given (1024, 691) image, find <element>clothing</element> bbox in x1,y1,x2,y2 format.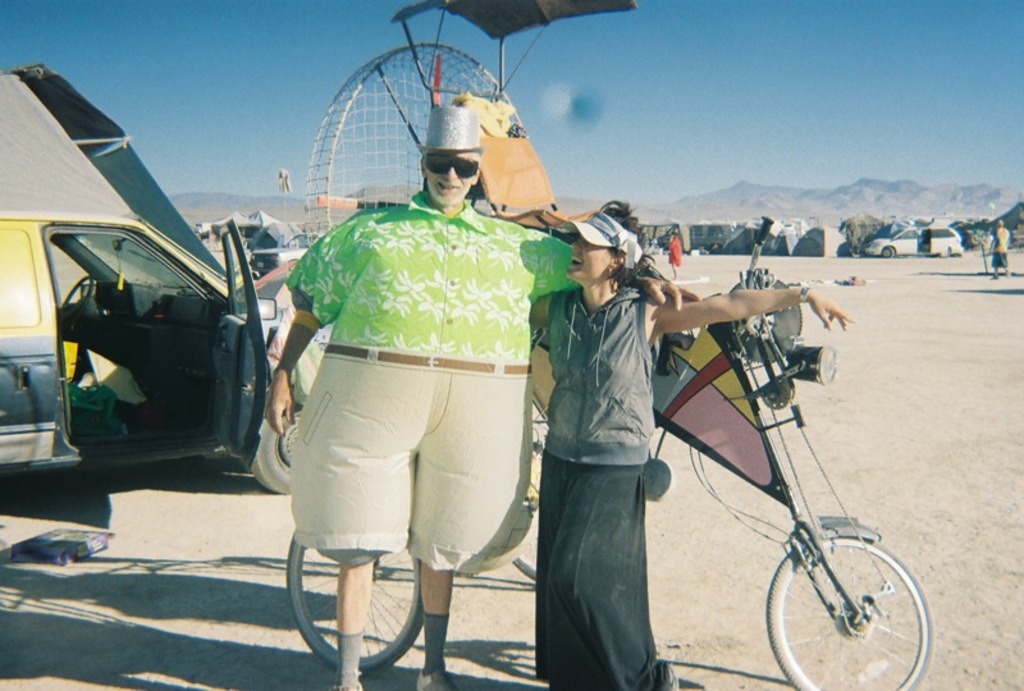
987,221,1012,270.
